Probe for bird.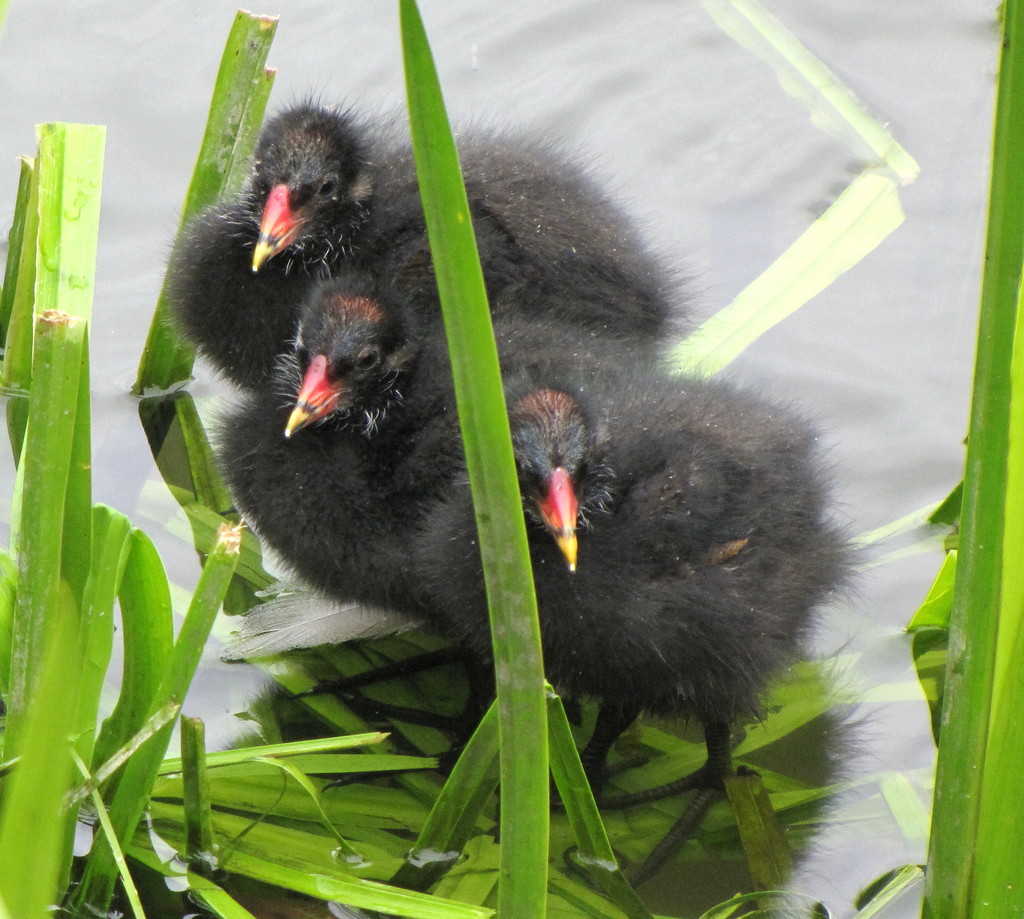
Probe result: 143/92/691/390.
